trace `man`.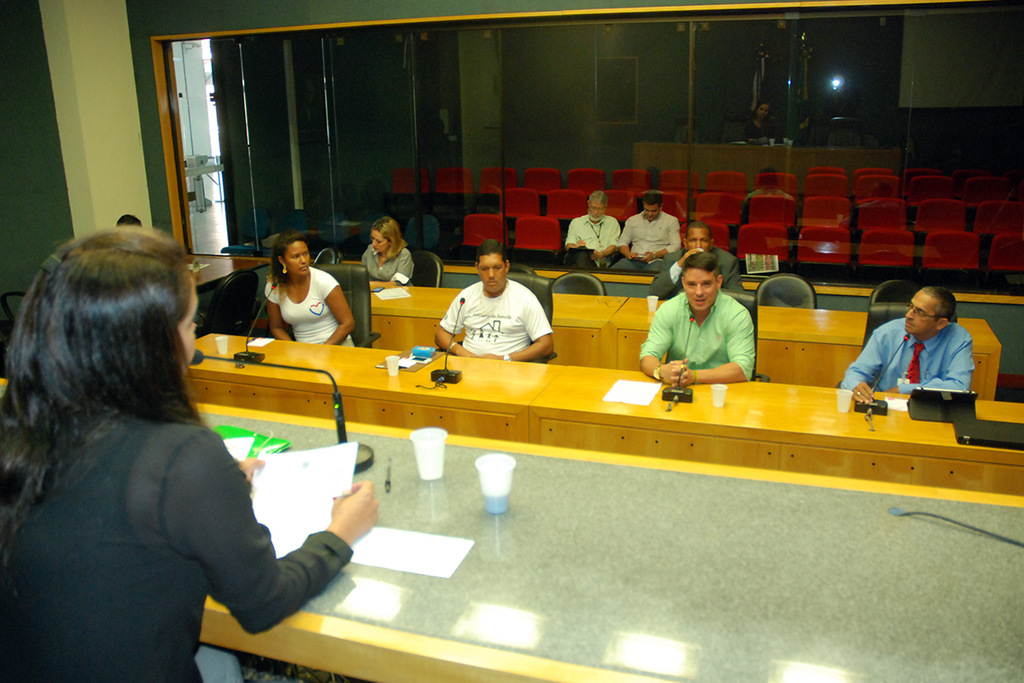
Traced to box=[563, 191, 624, 273].
